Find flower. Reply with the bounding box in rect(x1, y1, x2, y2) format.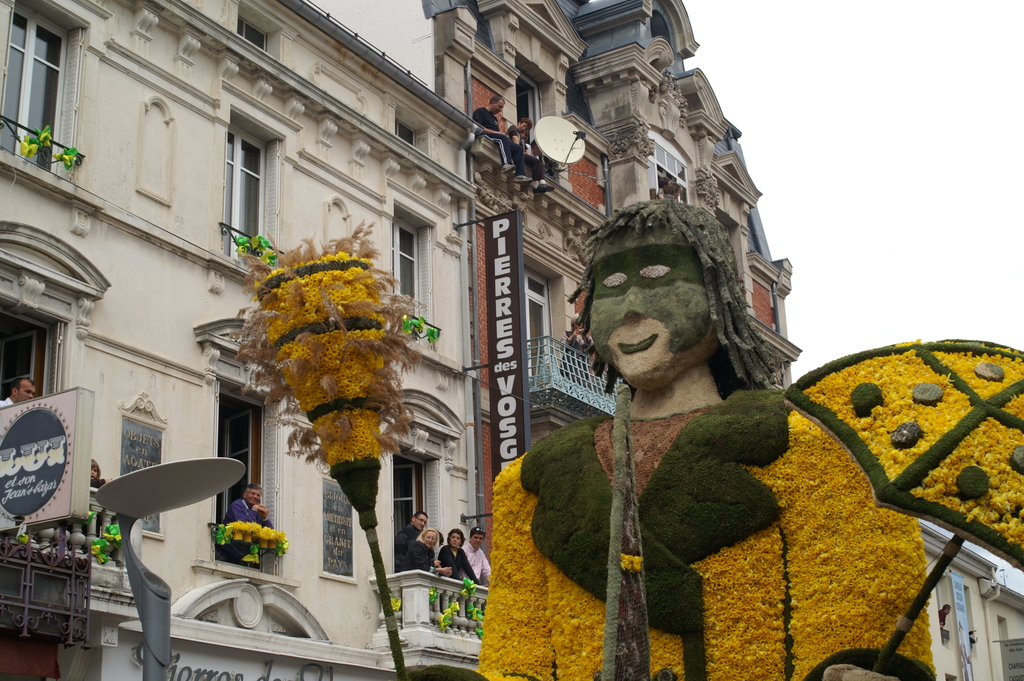
rect(93, 539, 109, 563).
